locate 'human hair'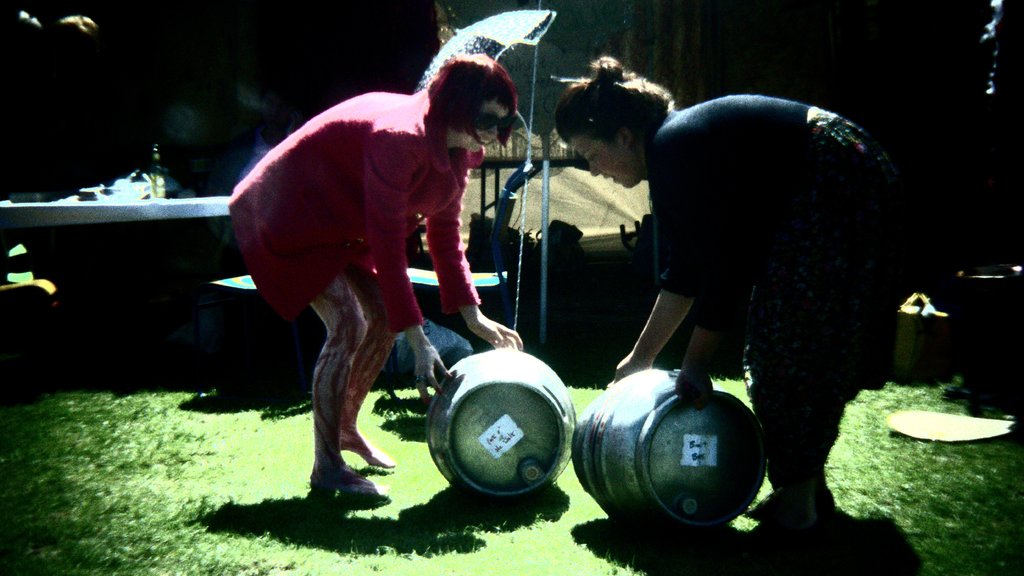
{"x1": 556, "y1": 54, "x2": 672, "y2": 147}
